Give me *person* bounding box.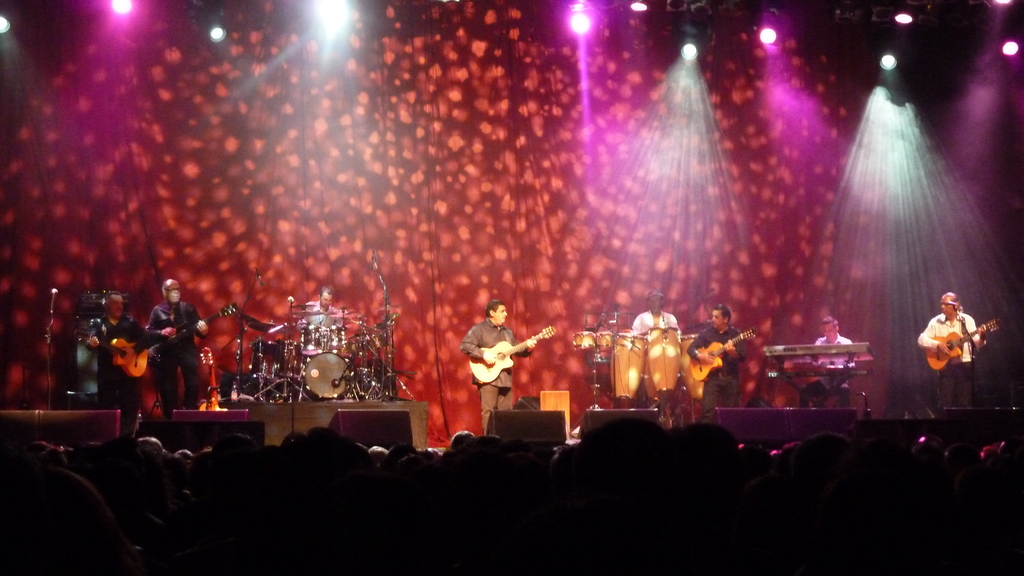
916,291,984,408.
